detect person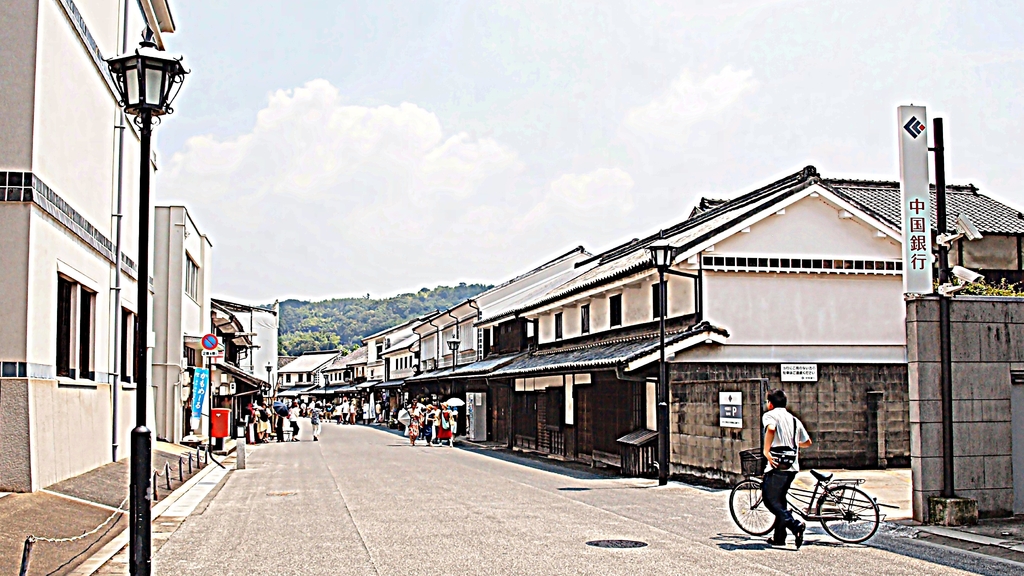
select_region(762, 386, 812, 552)
